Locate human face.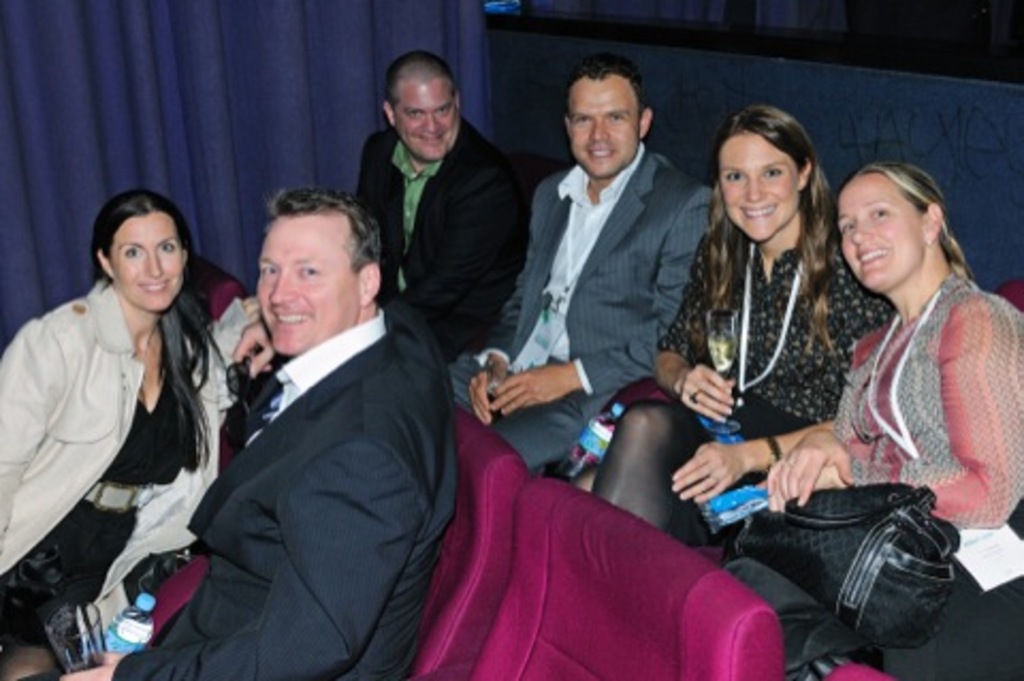
Bounding box: region(830, 167, 909, 288).
